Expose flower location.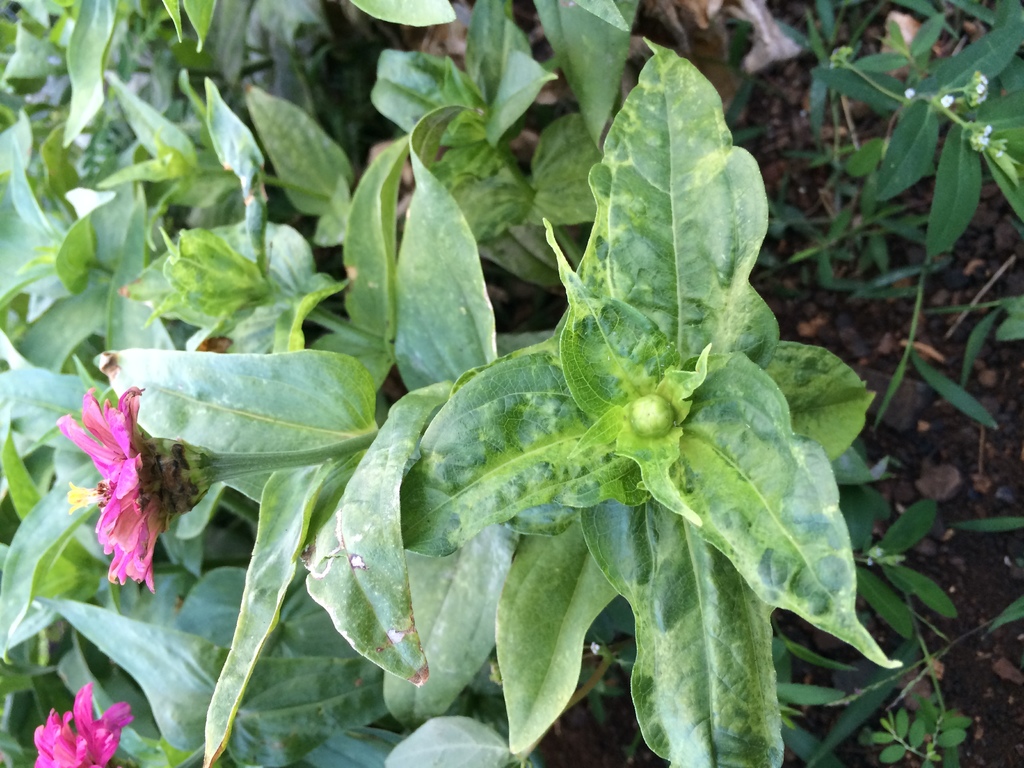
Exposed at box(26, 680, 134, 767).
